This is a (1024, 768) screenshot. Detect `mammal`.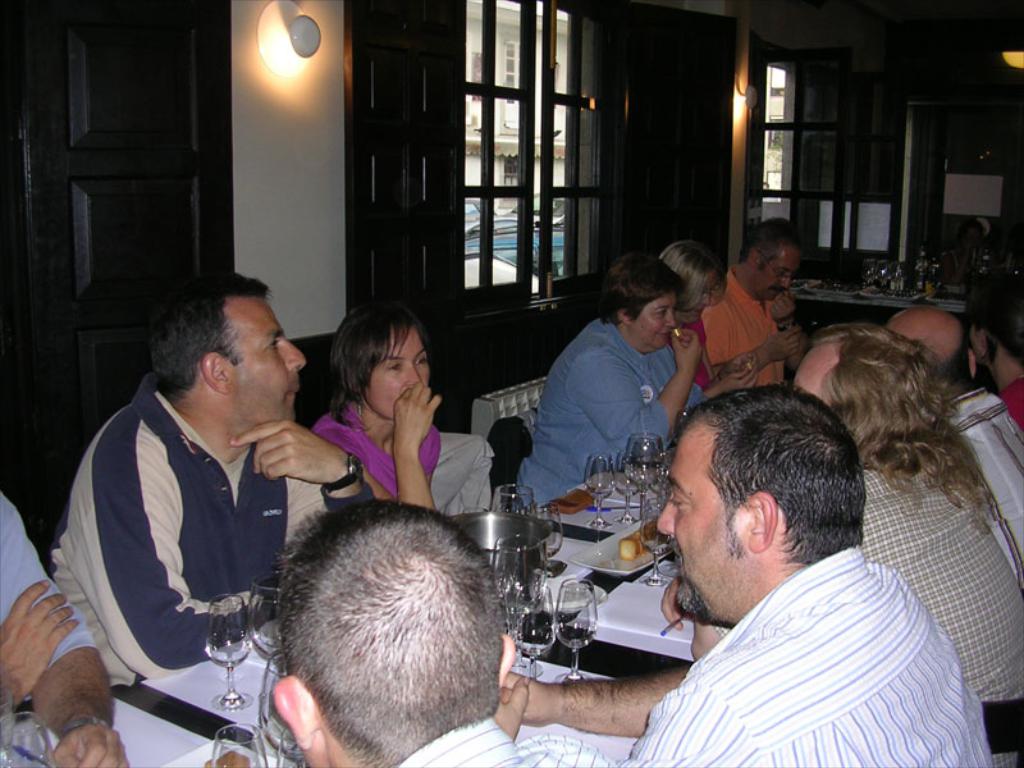
BBox(970, 301, 1023, 425).
